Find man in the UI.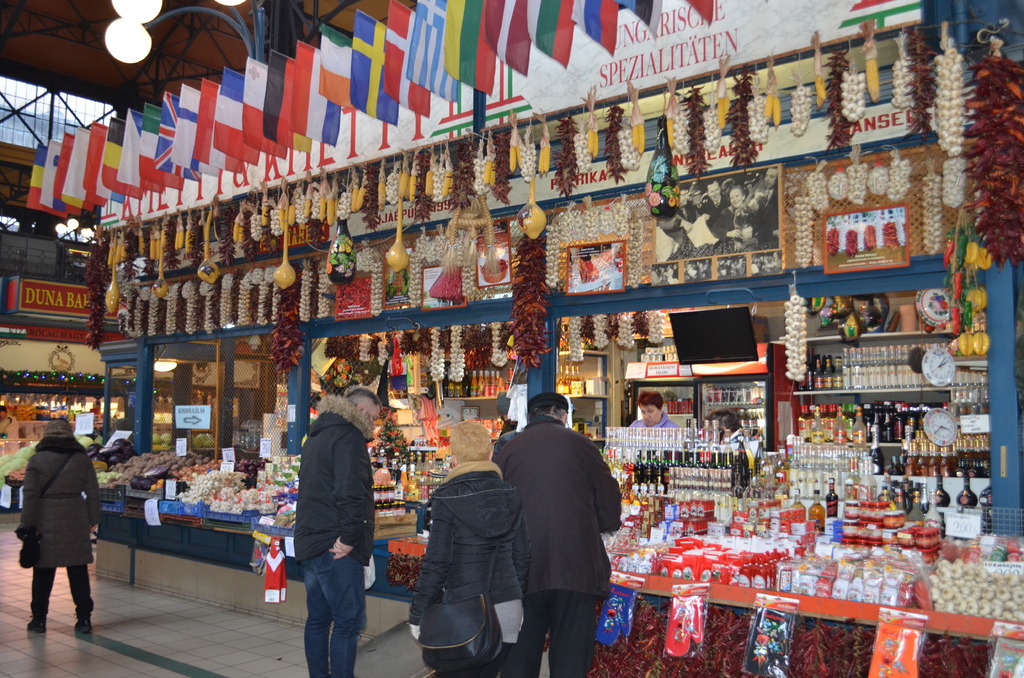
UI element at Rect(298, 383, 380, 675).
